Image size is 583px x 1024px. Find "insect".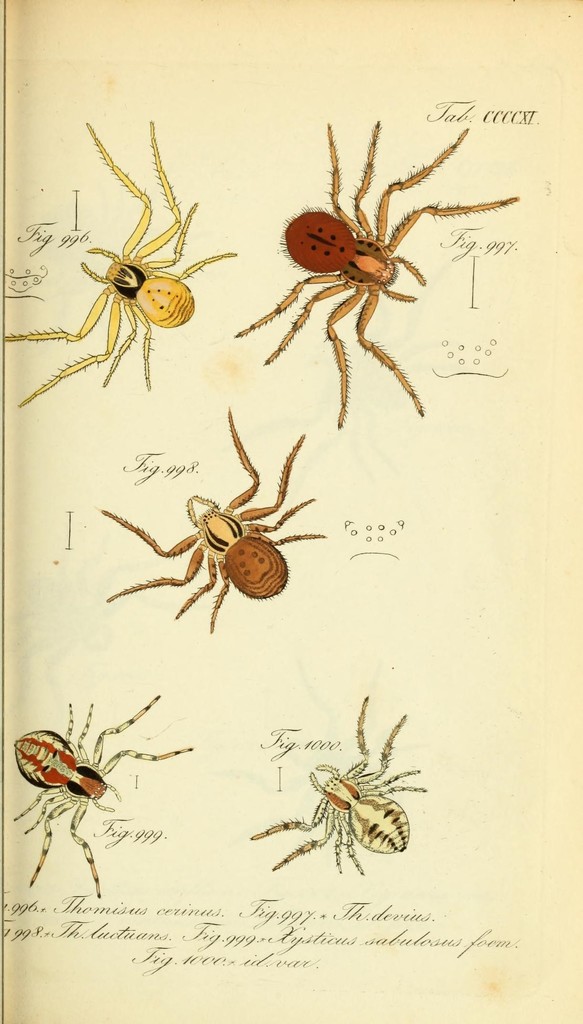
<bbox>103, 410, 331, 632</bbox>.
